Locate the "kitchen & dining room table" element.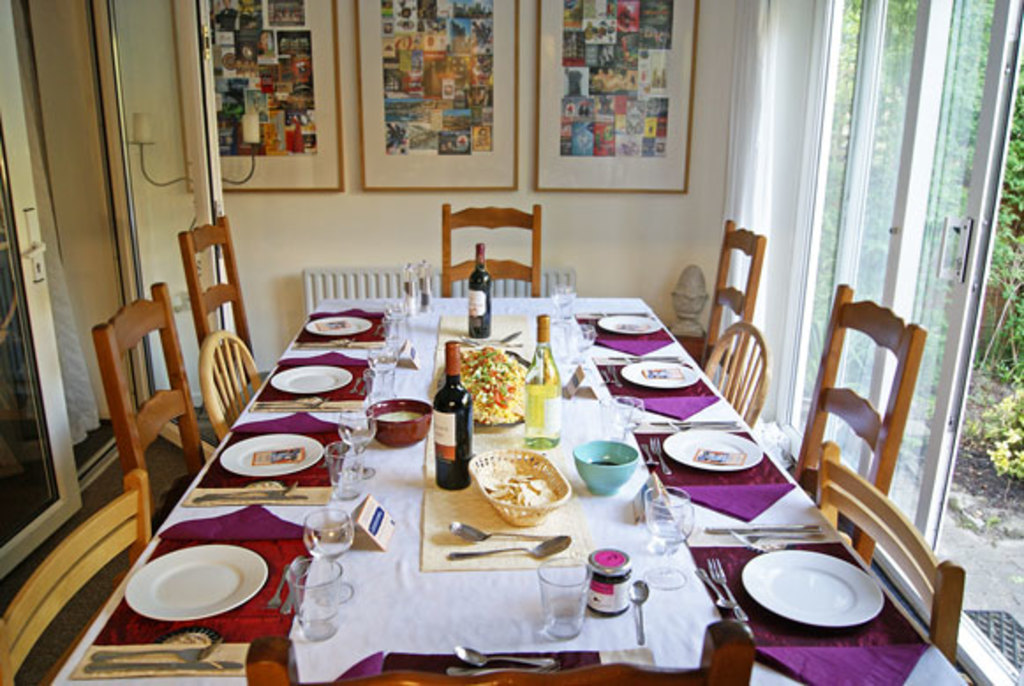
Element bbox: <bbox>0, 203, 975, 684</bbox>.
